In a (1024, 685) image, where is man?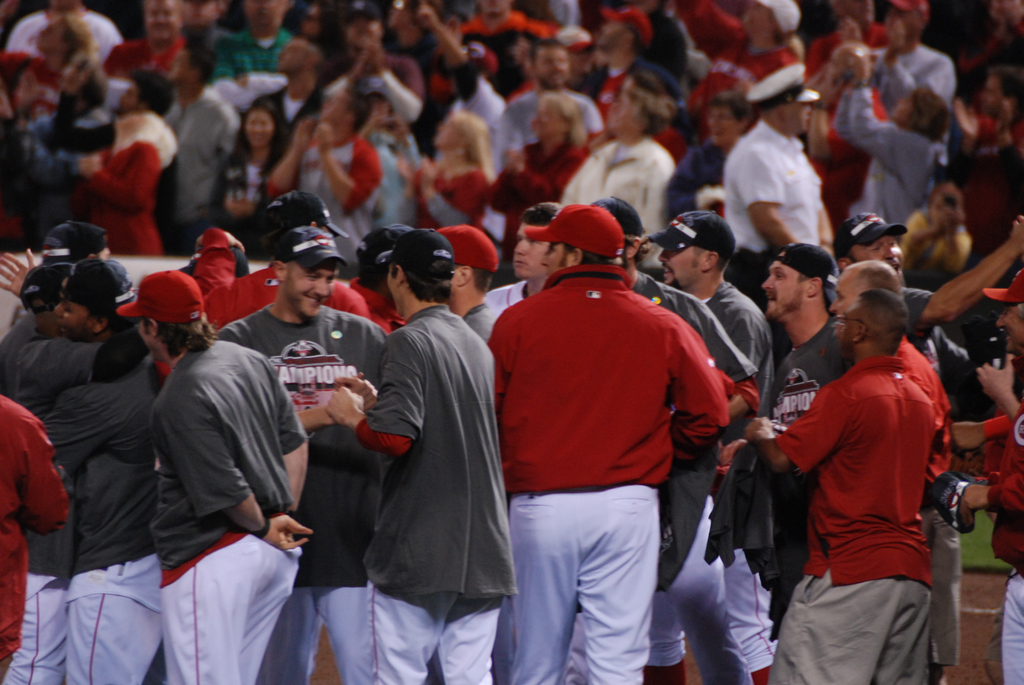
BBox(106, 0, 200, 89).
